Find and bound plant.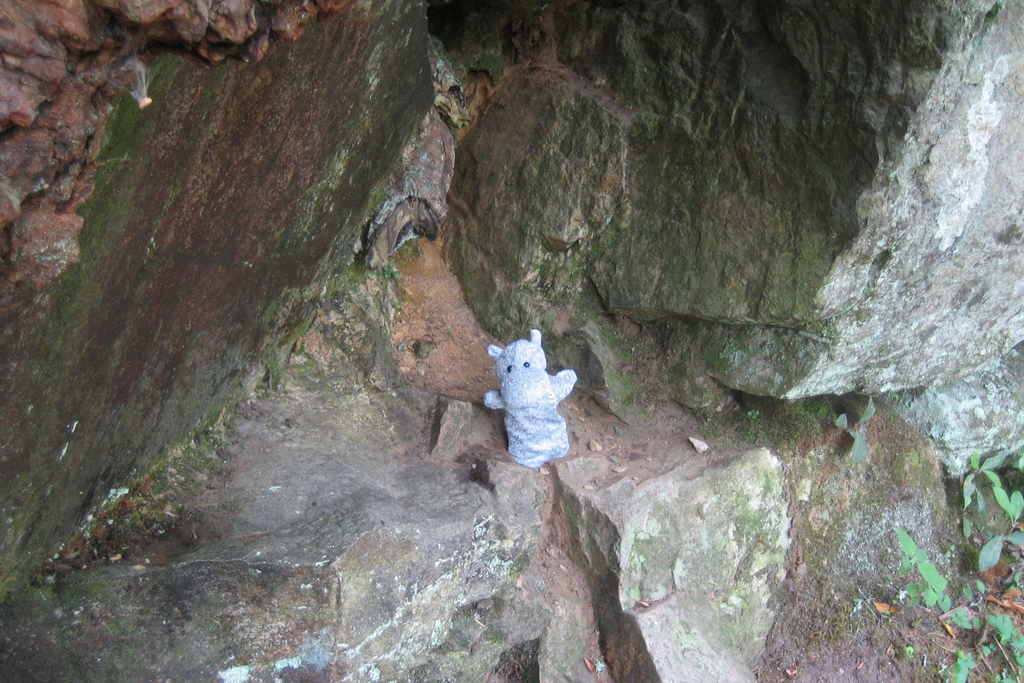
Bound: bbox=[194, 415, 248, 463].
